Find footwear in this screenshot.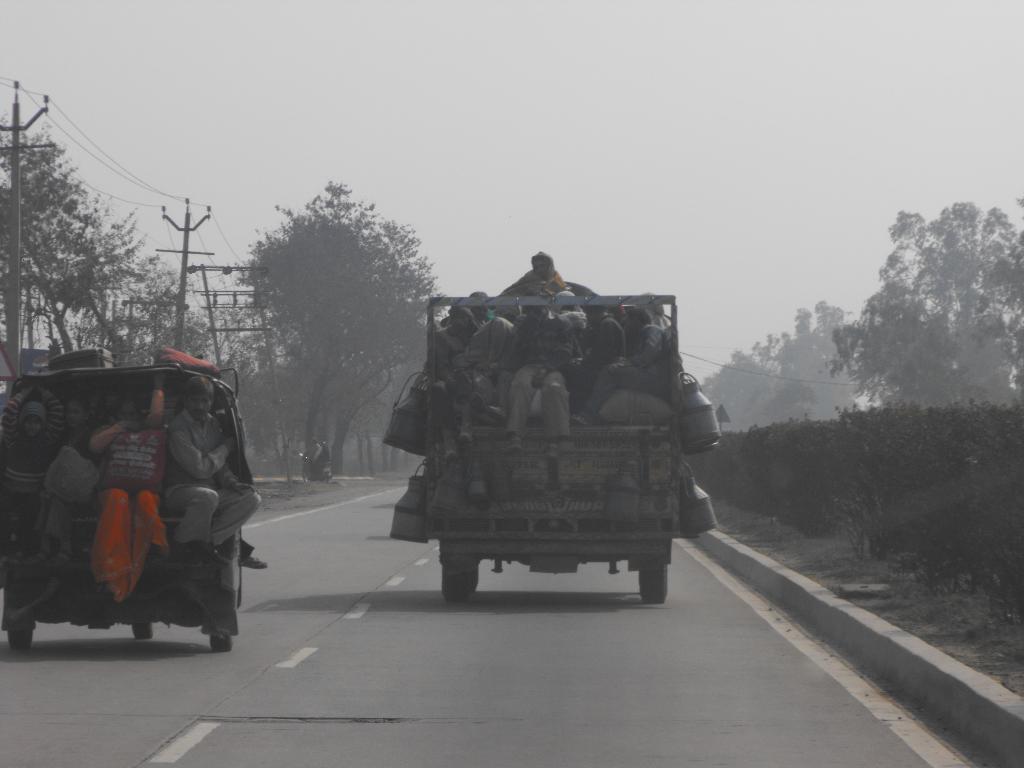
The bounding box for footwear is (442, 438, 461, 463).
